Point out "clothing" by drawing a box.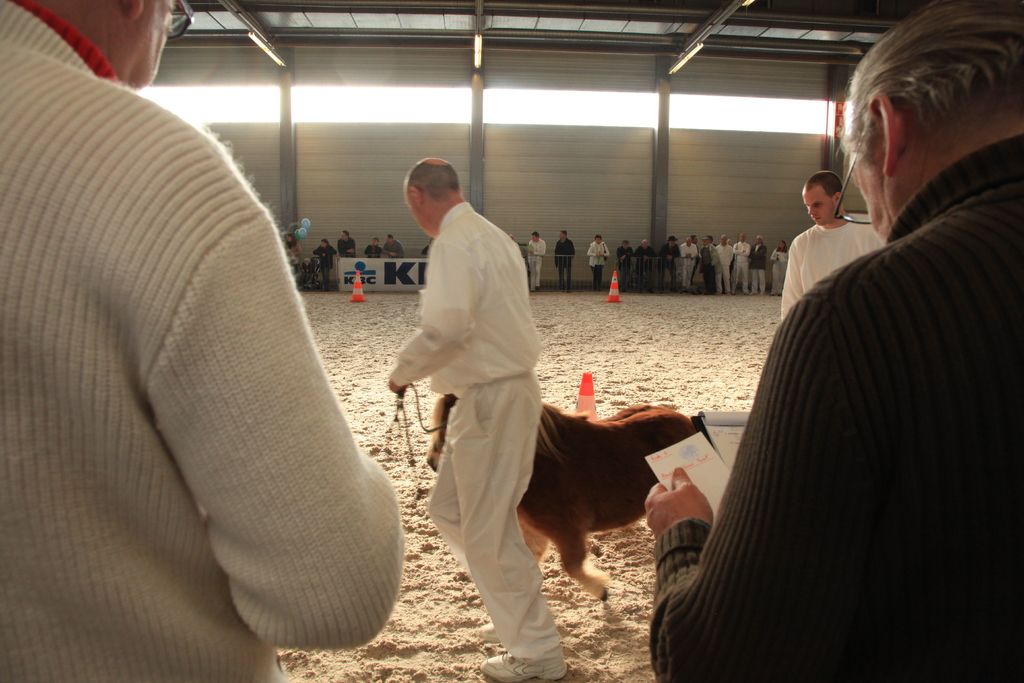
l=696, t=248, r=713, b=284.
